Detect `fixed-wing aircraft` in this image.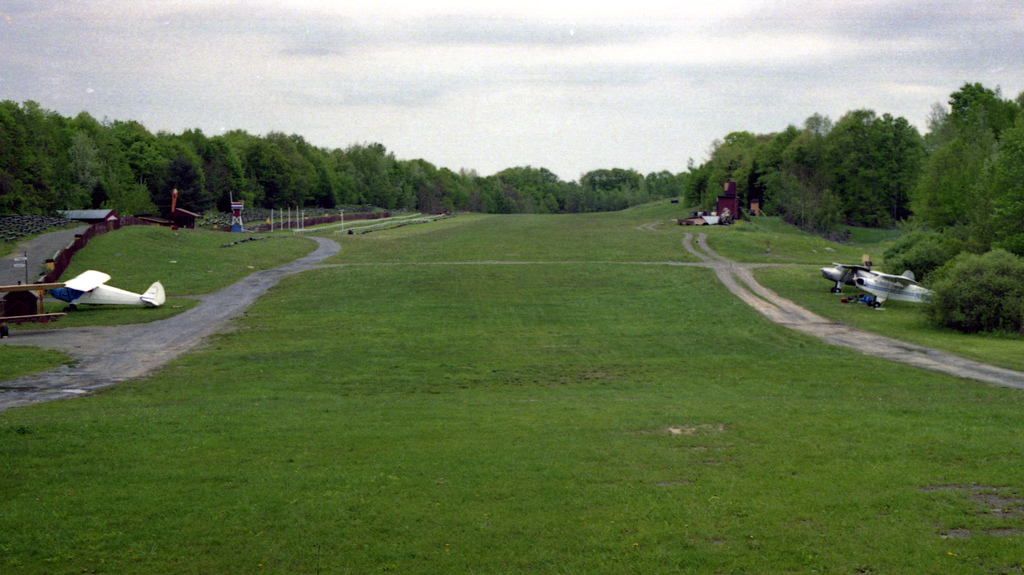
Detection: left=49, top=266, right=166, bottom=312.
